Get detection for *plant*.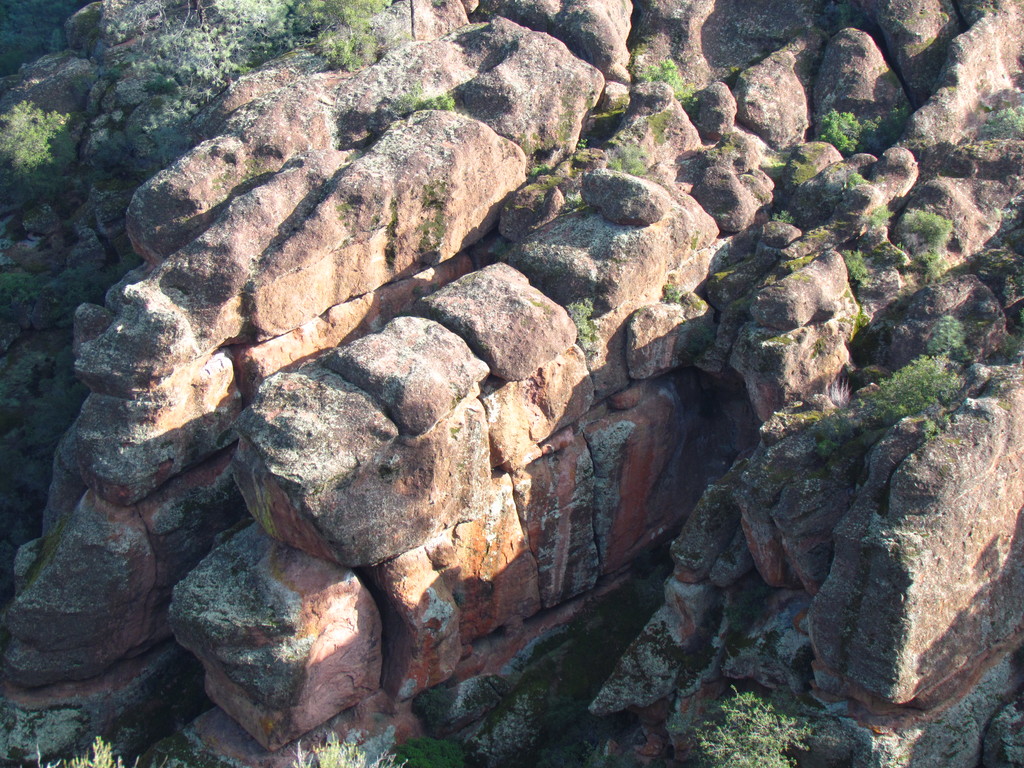
Detection: 553:296:605:356.
